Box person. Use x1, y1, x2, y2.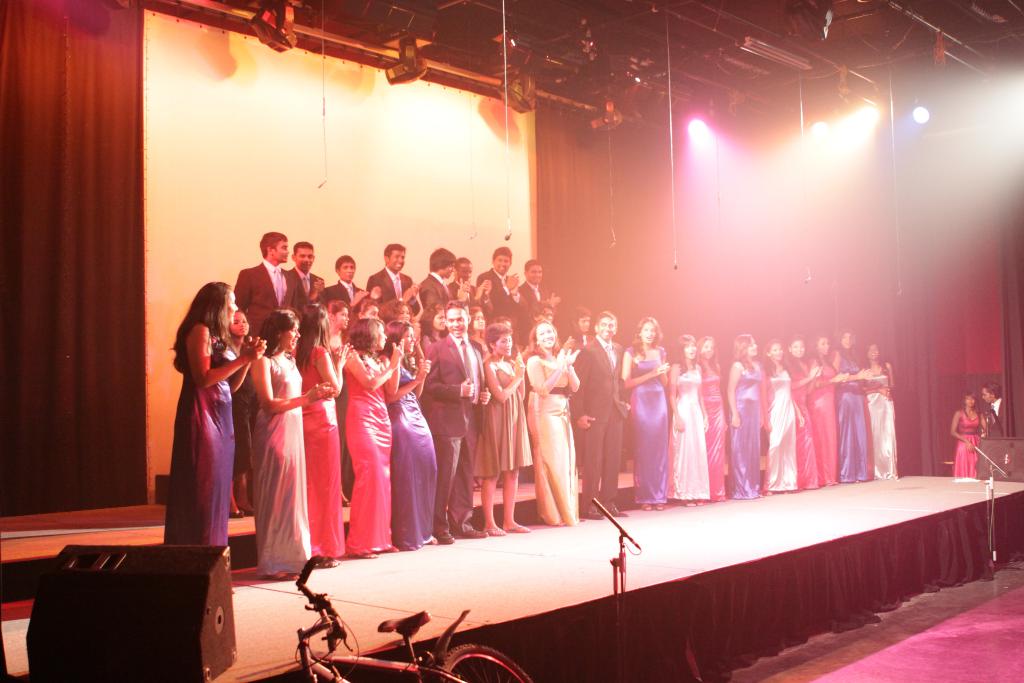
530, 297, 555, 325.
